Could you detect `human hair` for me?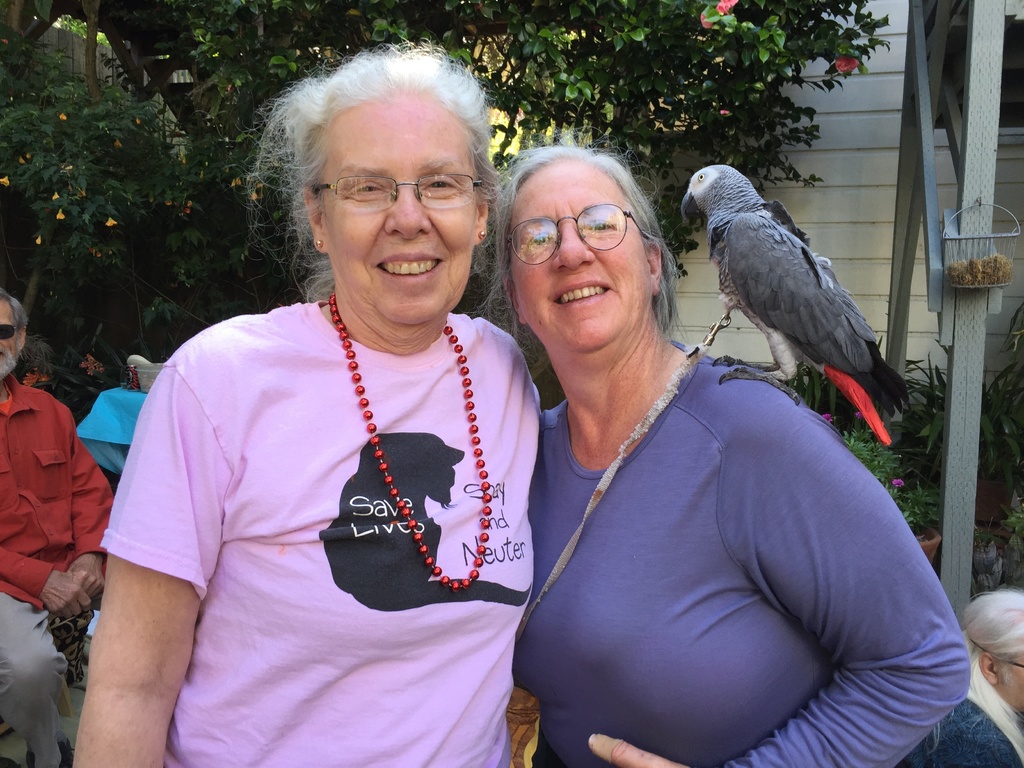
Detection result: (0,289,31,332).
